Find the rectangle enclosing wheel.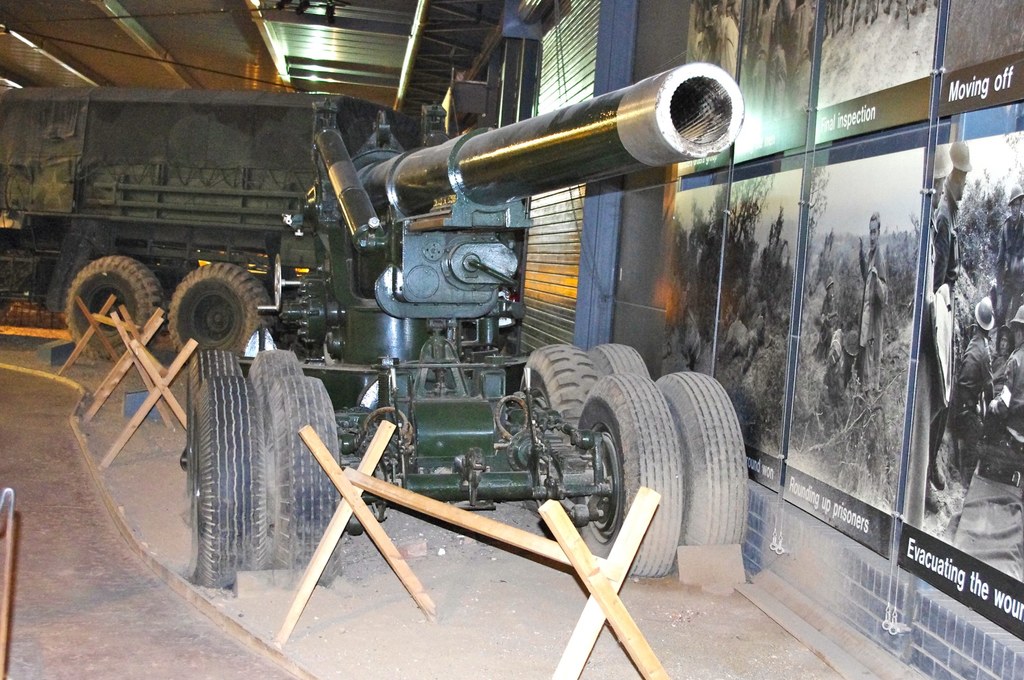
[left=63, top=251, right=164, bottom=360].
